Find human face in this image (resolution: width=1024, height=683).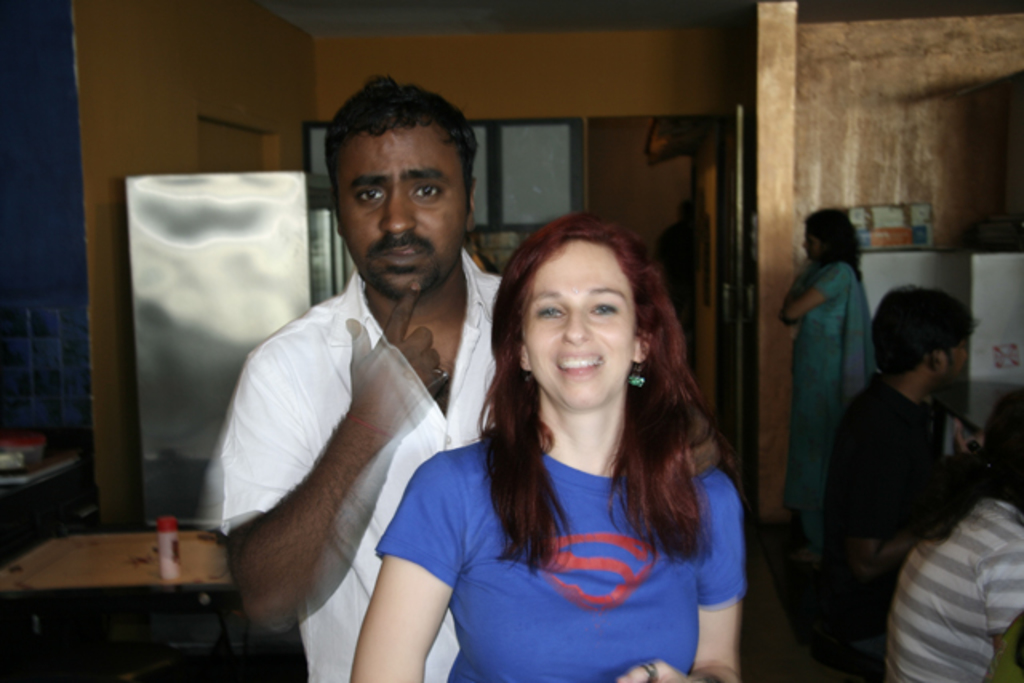
(520, 240, 632, 405).
